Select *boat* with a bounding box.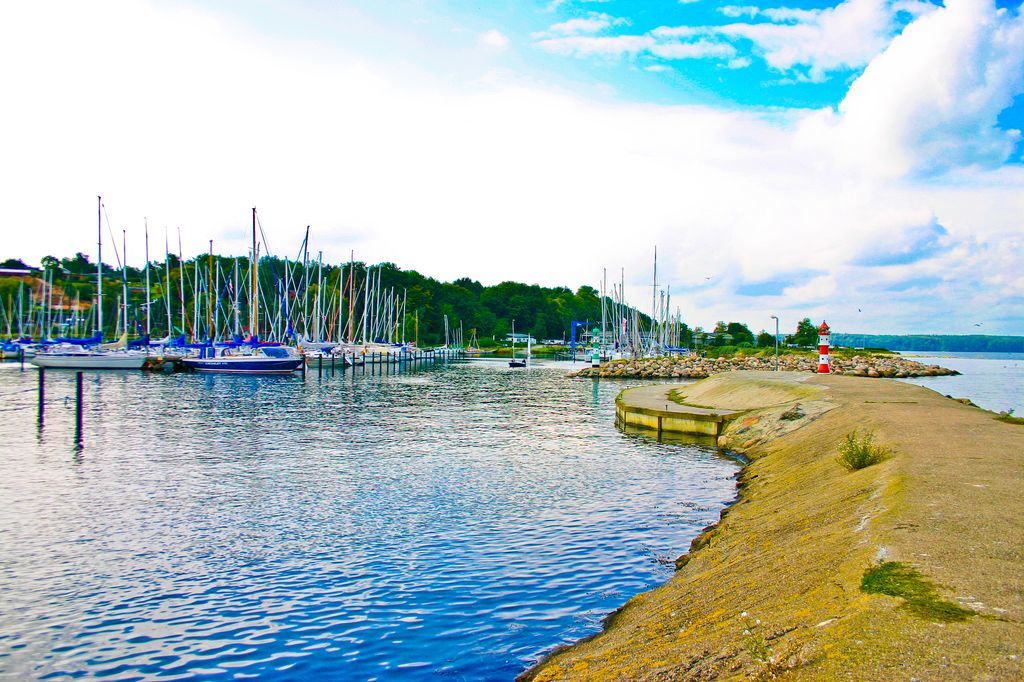
detection(125, 326, 299, 388).
